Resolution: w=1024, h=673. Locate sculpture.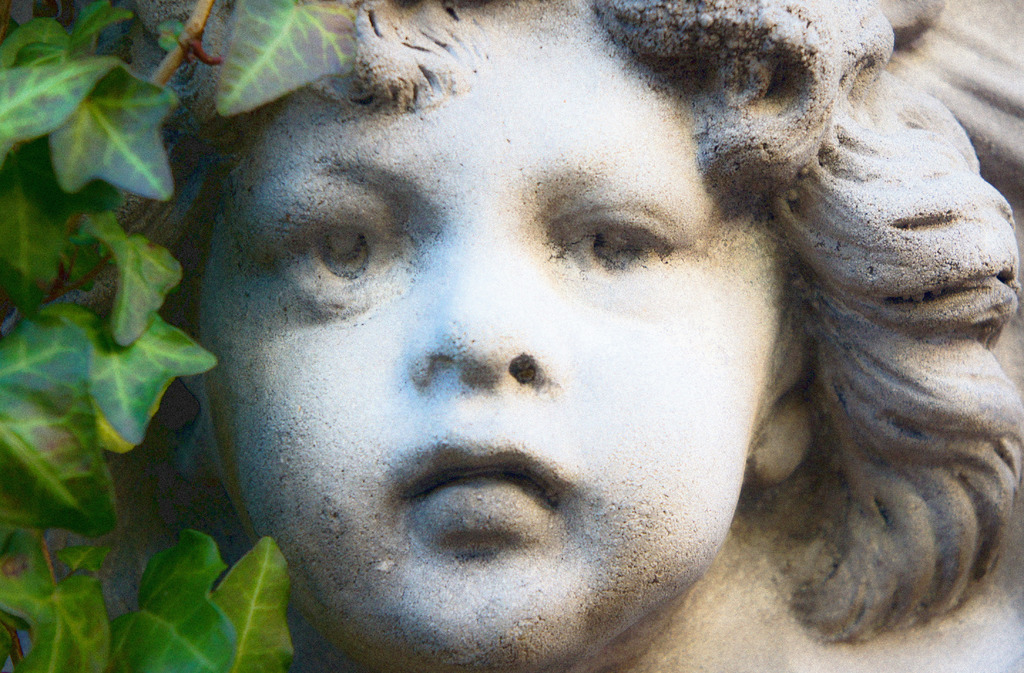
(left=143, top=0, right=1014, bottom=672).
